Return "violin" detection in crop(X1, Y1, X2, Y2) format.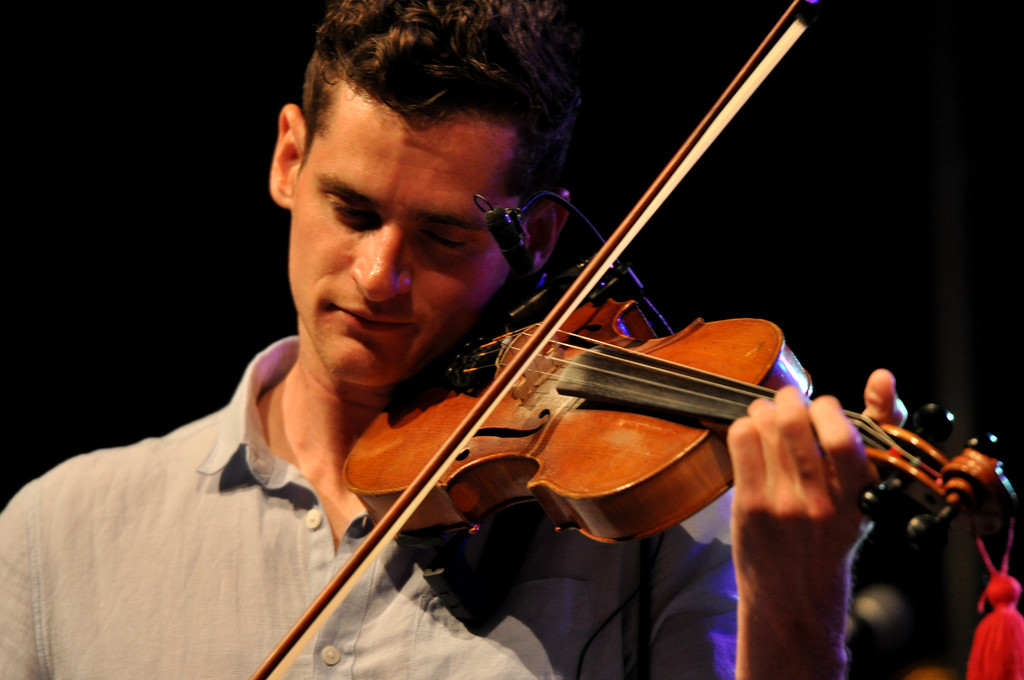
crop(243, 0, 1023, 679).
